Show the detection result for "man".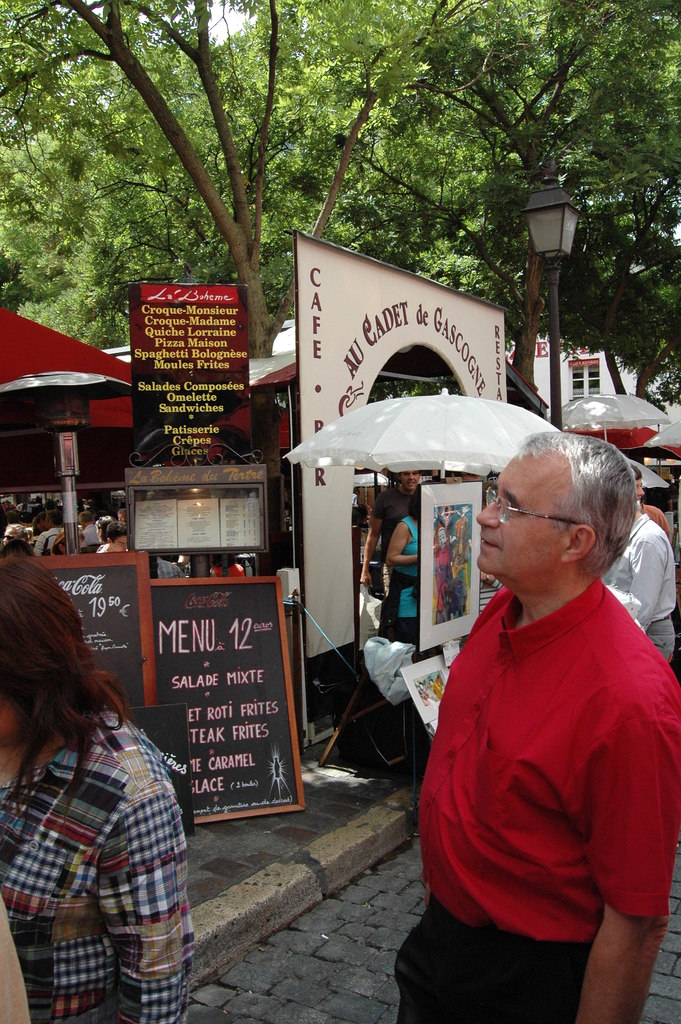
crop(628, 463, 669, 529).
